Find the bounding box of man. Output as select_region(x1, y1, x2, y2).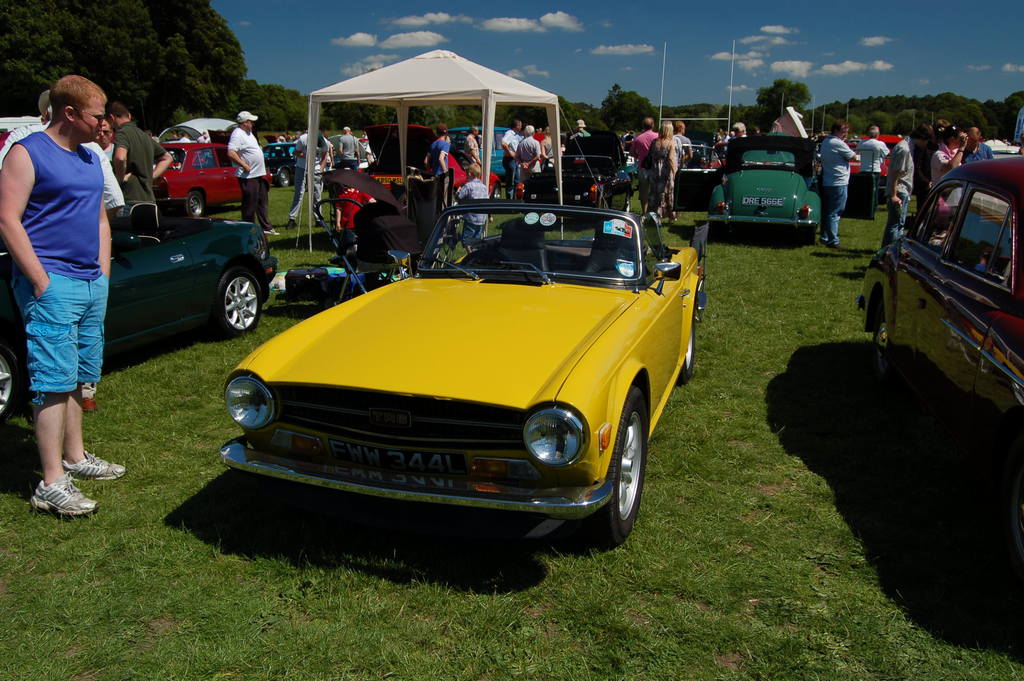
select_region(504, 118, 526, 173).
